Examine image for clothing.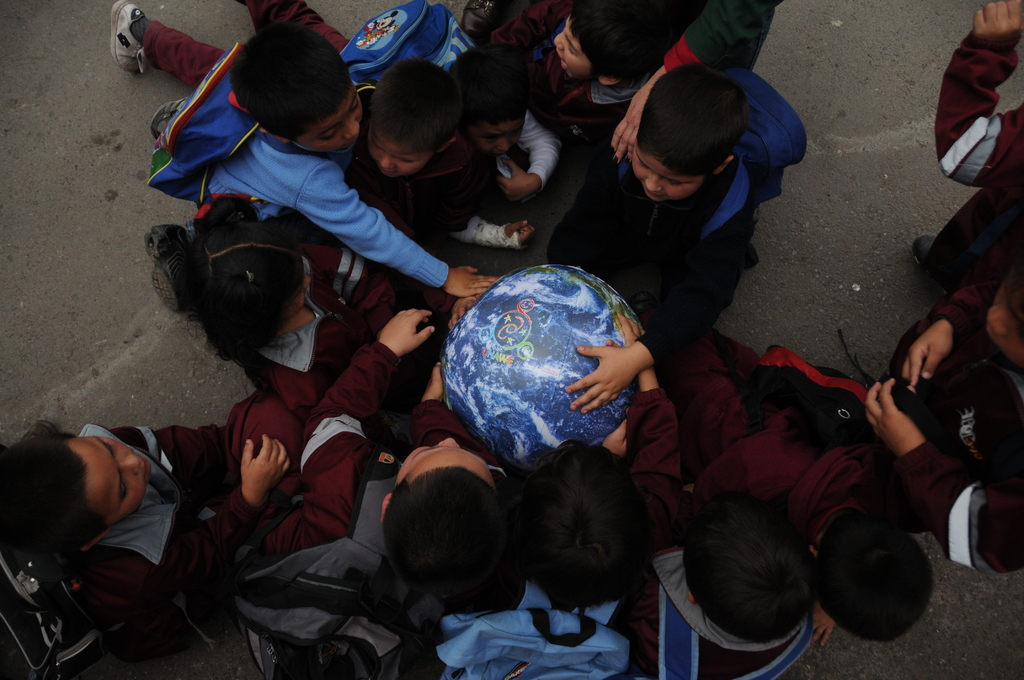
Examination result: select_region(656, 0, 783, 93).
